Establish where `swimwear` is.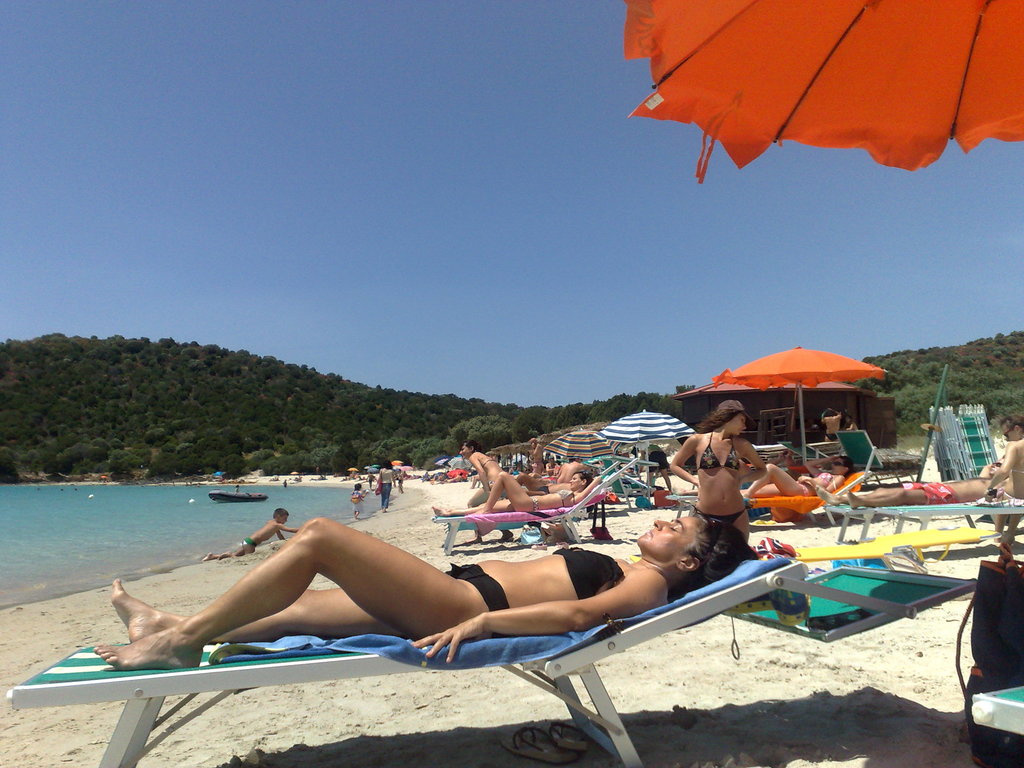
Established at {"x1": 697, "y1": 431, "x2": 742, "y2": 472}.
